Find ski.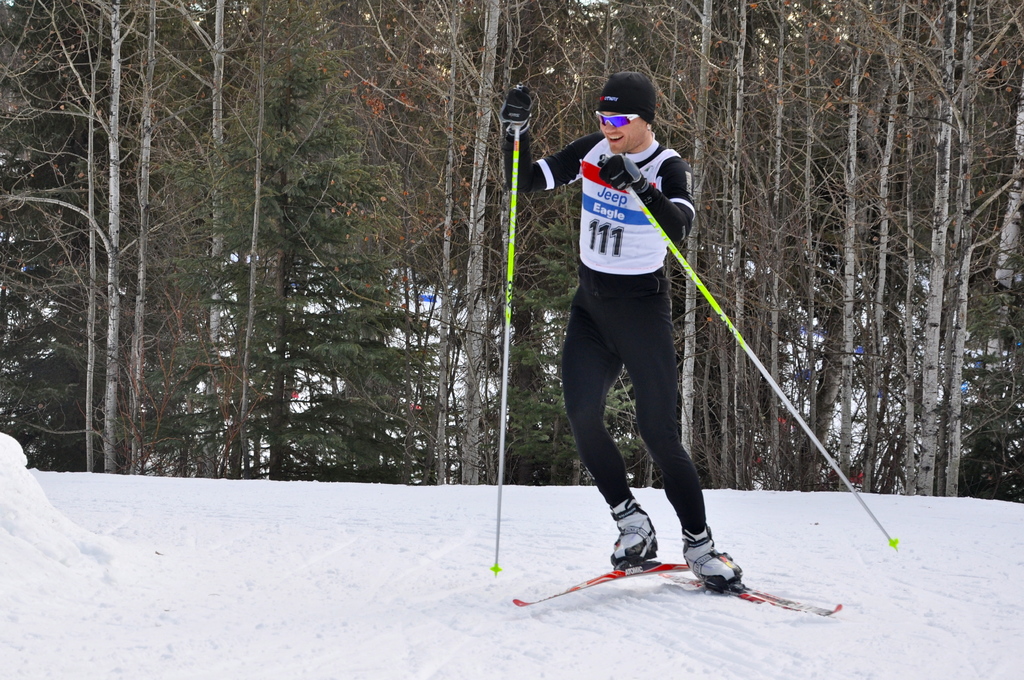
{"x1": 656, "y1": 560, "x2": 845, "y2": 620}.
